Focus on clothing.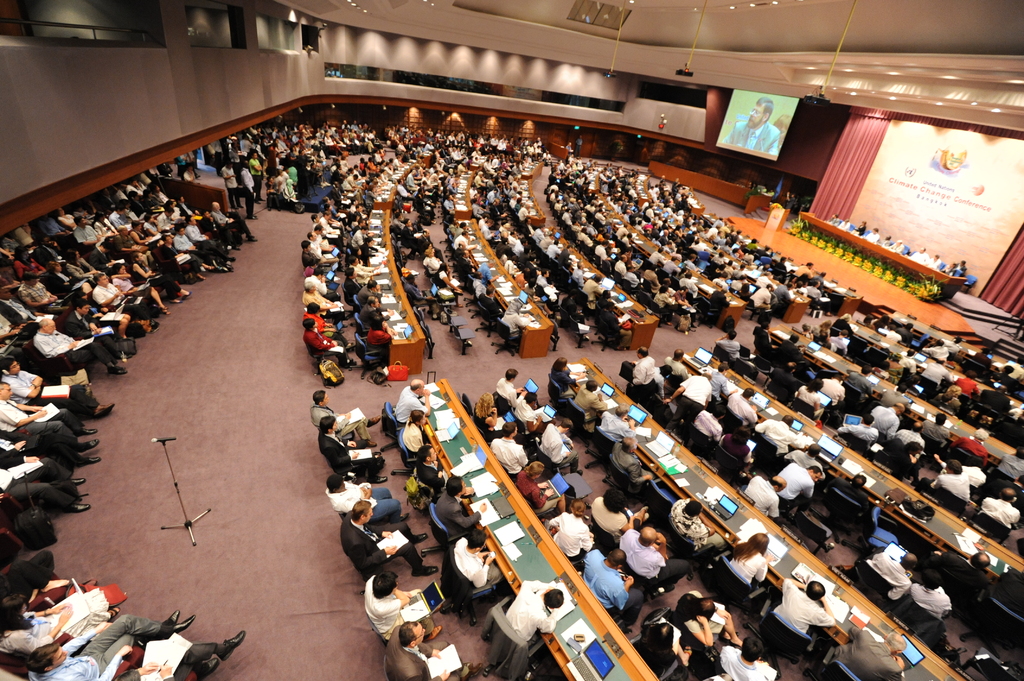
Focused at 451 530 499 588.
